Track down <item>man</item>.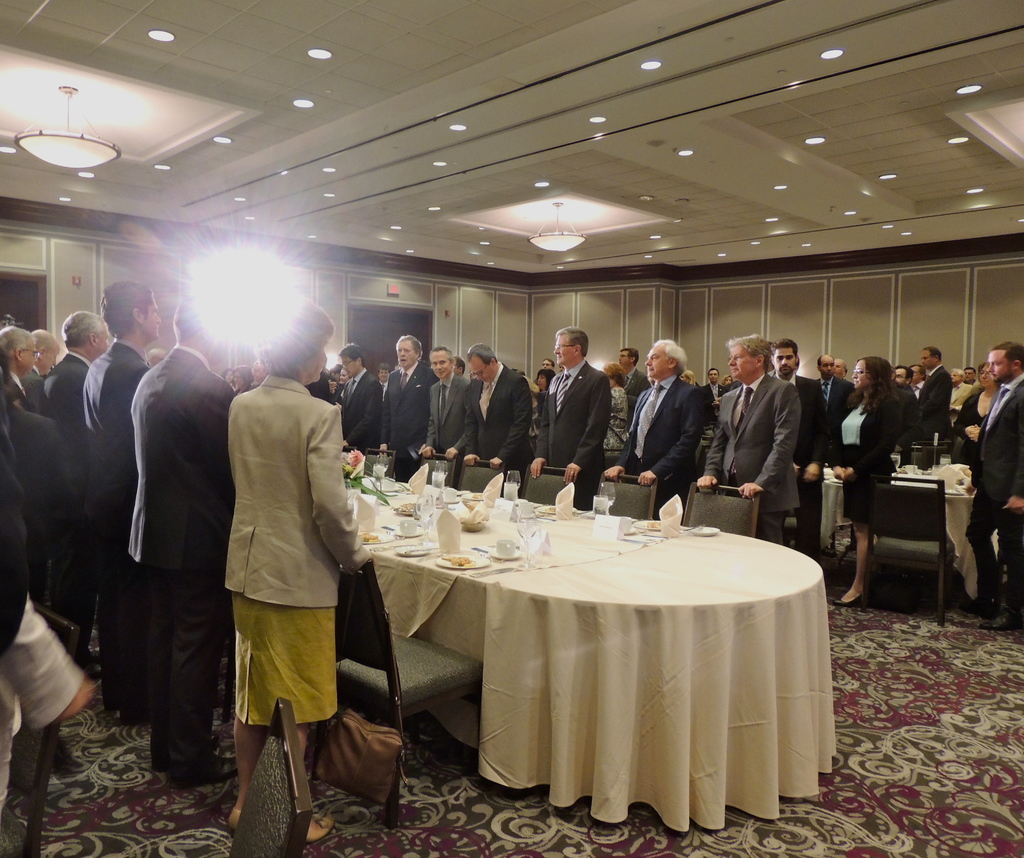
Tracked to 916, 346, 957, 441.
